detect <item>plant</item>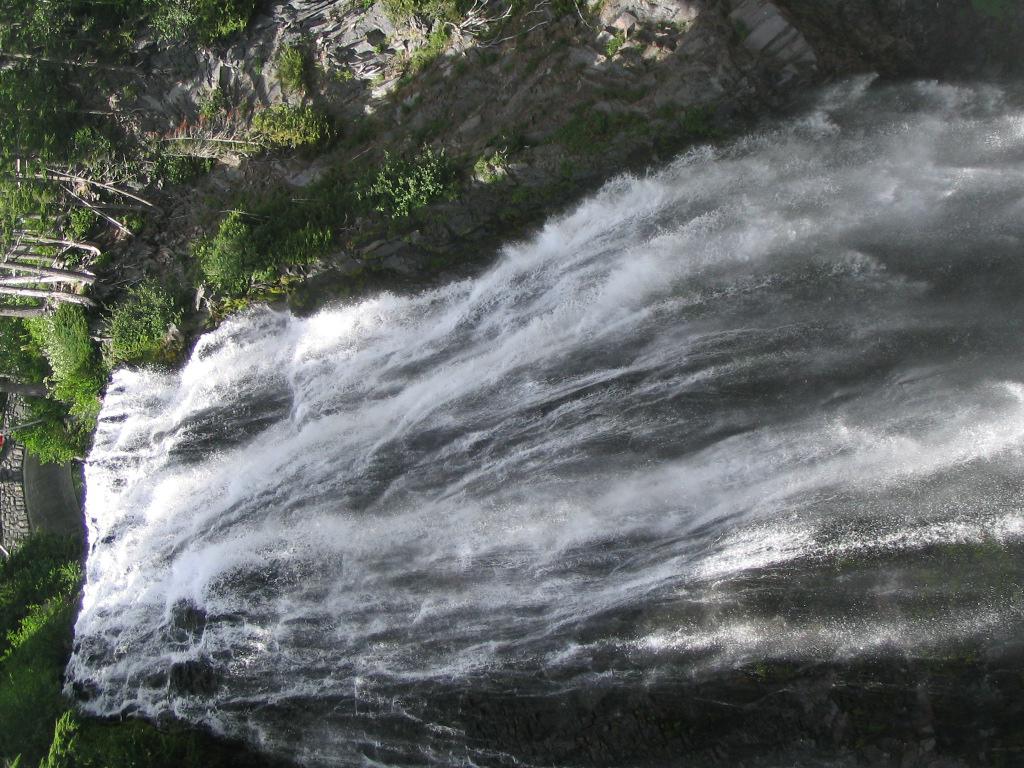
select_region(374, 38, 393, 61)
